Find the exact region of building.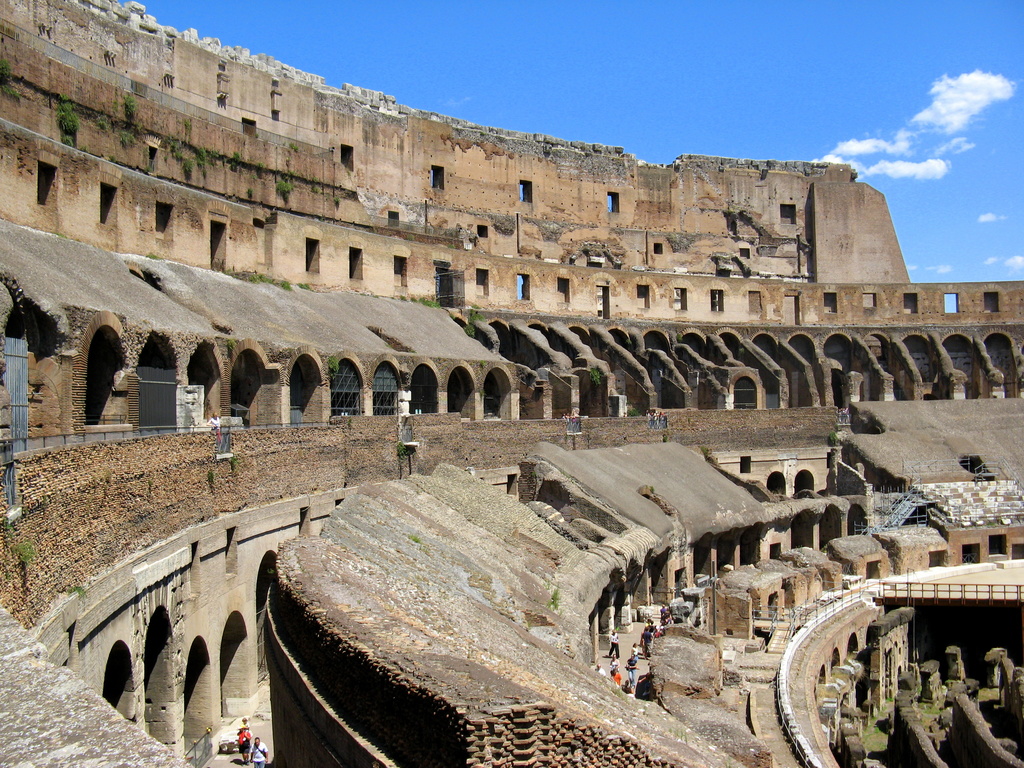
Exact region: rect(0, 0, 1023, 767).
